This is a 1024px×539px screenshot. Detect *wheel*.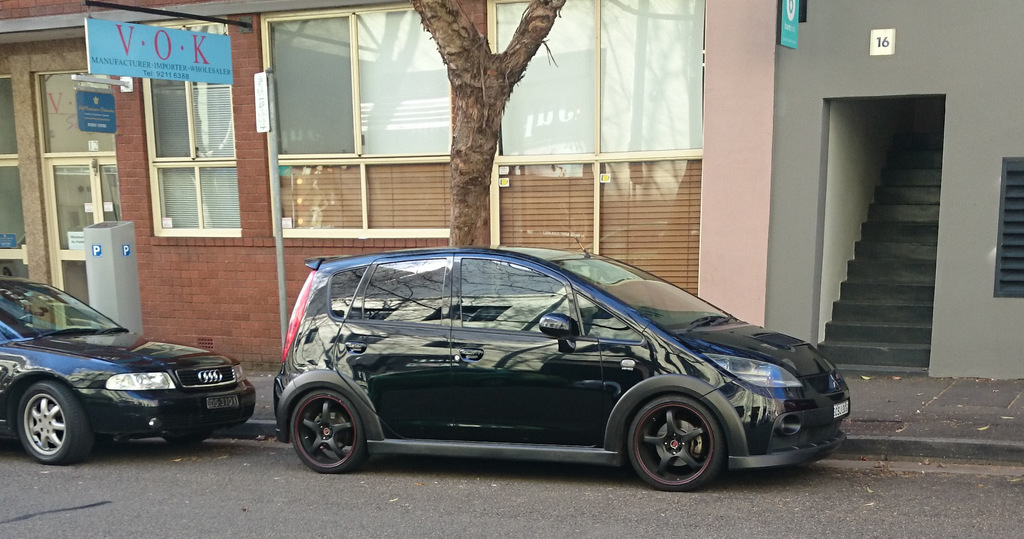
[x1=622, y1=397, x2=728, y2=490].
